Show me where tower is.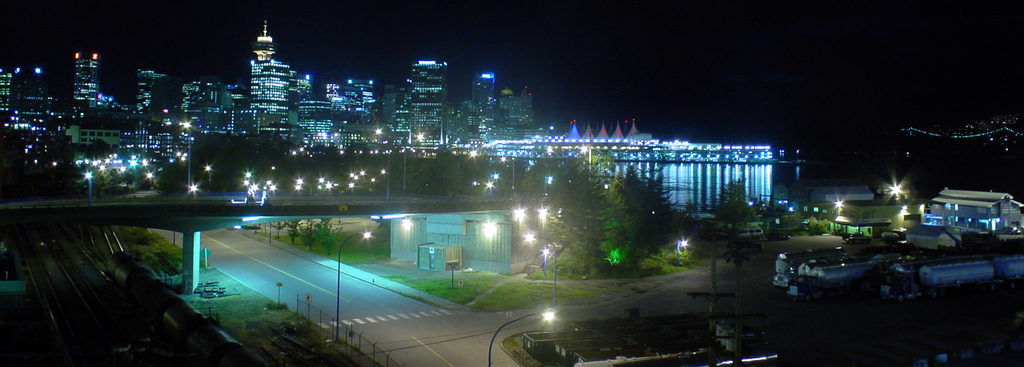
tower is at 298 97 333 143.
